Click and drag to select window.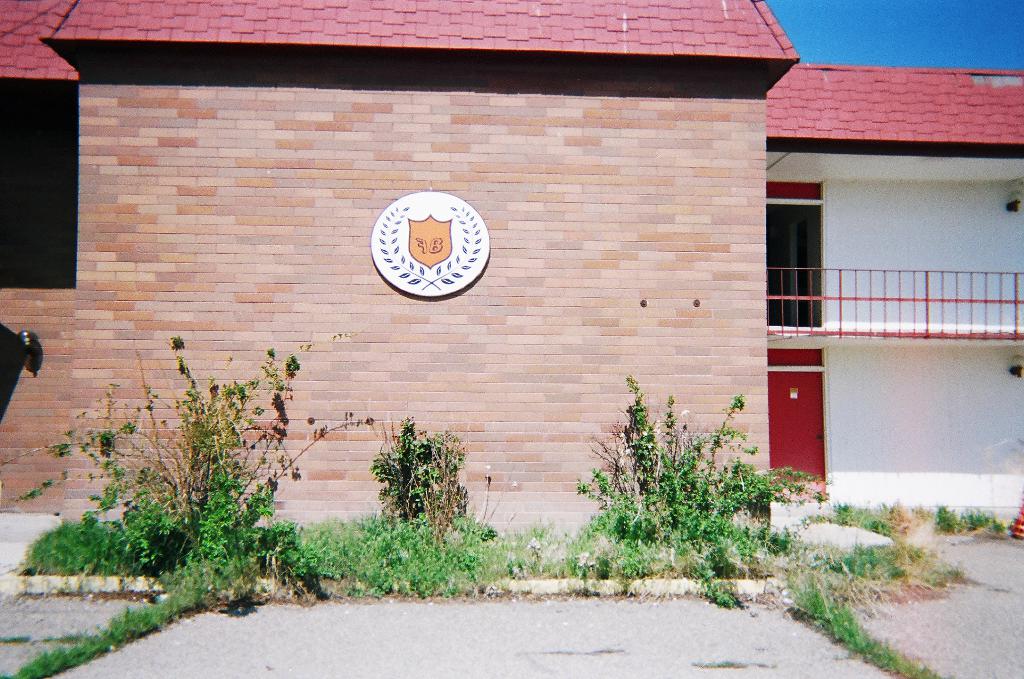
Selection: (0,84,79,289).
